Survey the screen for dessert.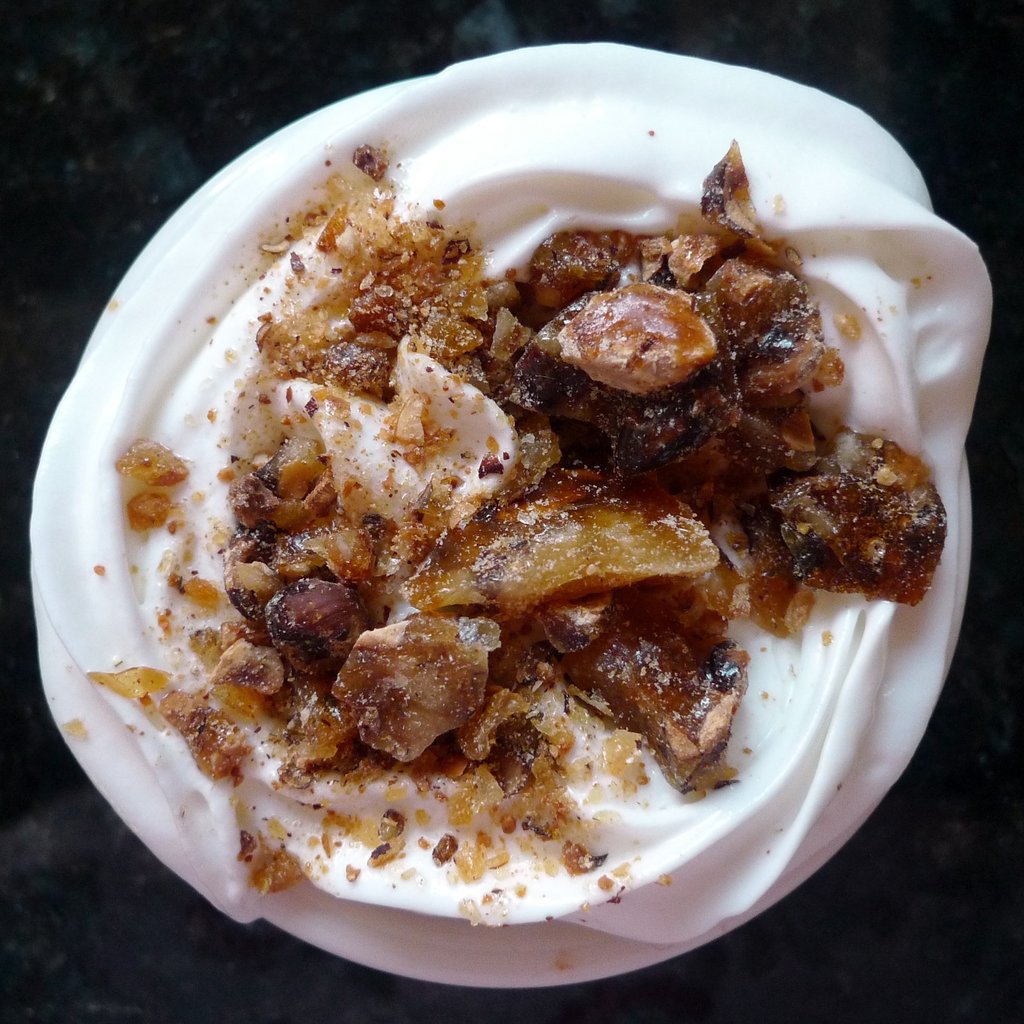
Survey found: <region>326, 610, 478, 765</region>.
